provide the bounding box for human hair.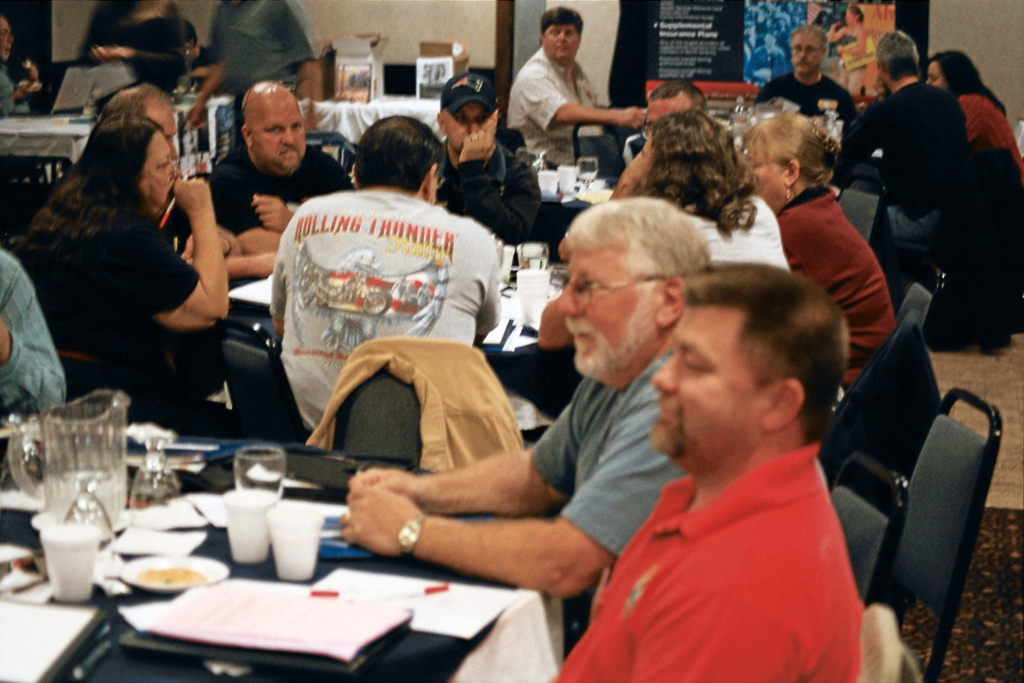
<region>356, 112, 444, 191</region>.
